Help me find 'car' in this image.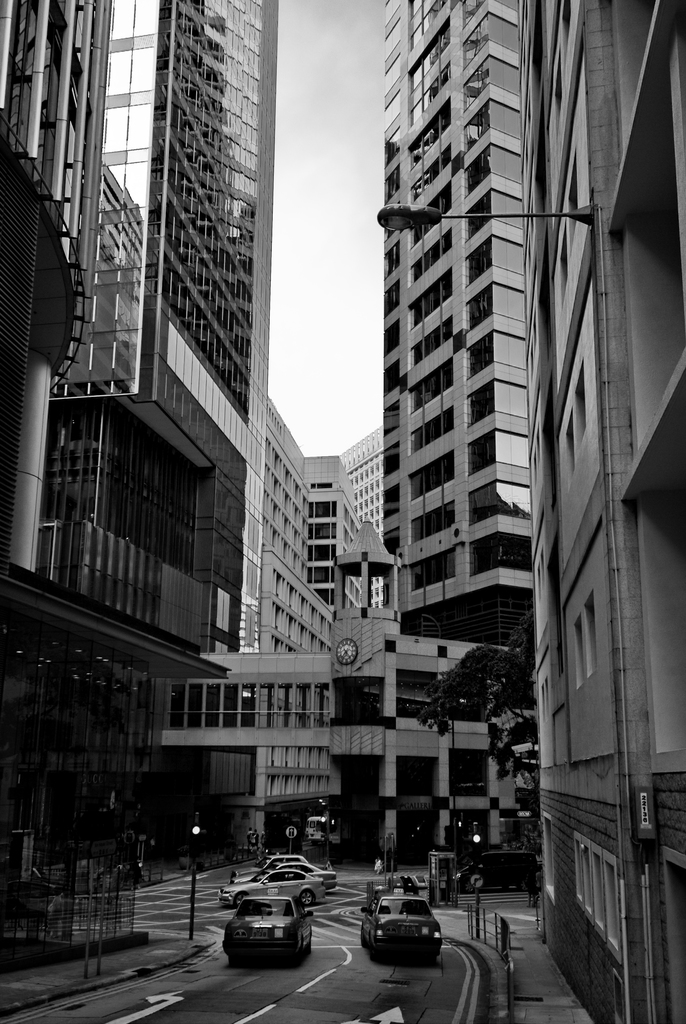
Found it: (x1=216, y1=869, x2=327, y2=908).
